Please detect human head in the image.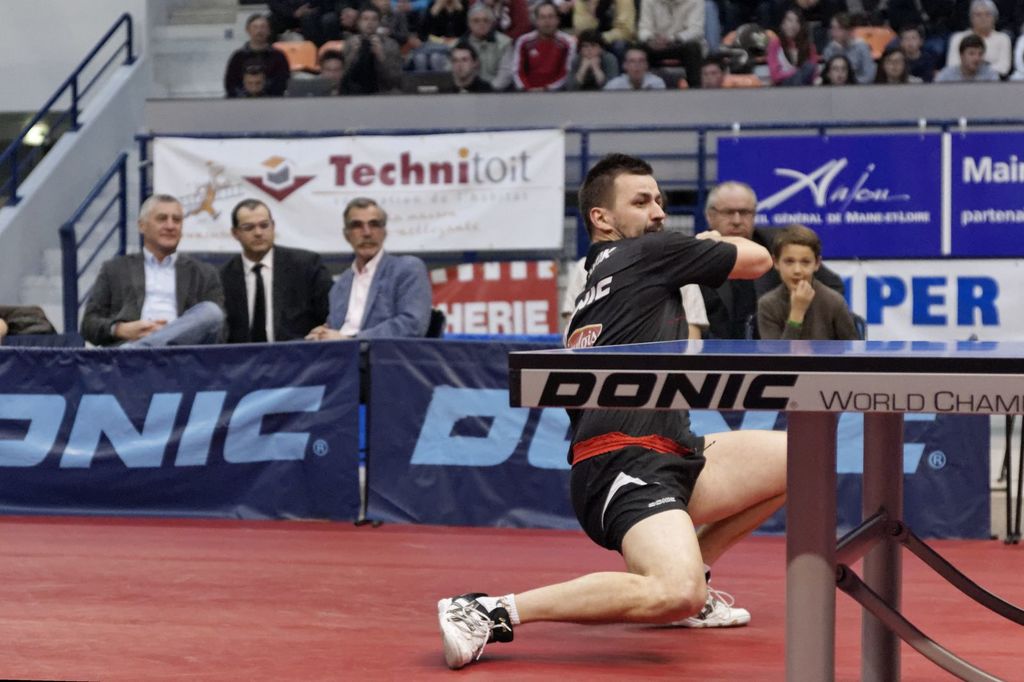
[left=590, top=147, right=675, bottom=236].
